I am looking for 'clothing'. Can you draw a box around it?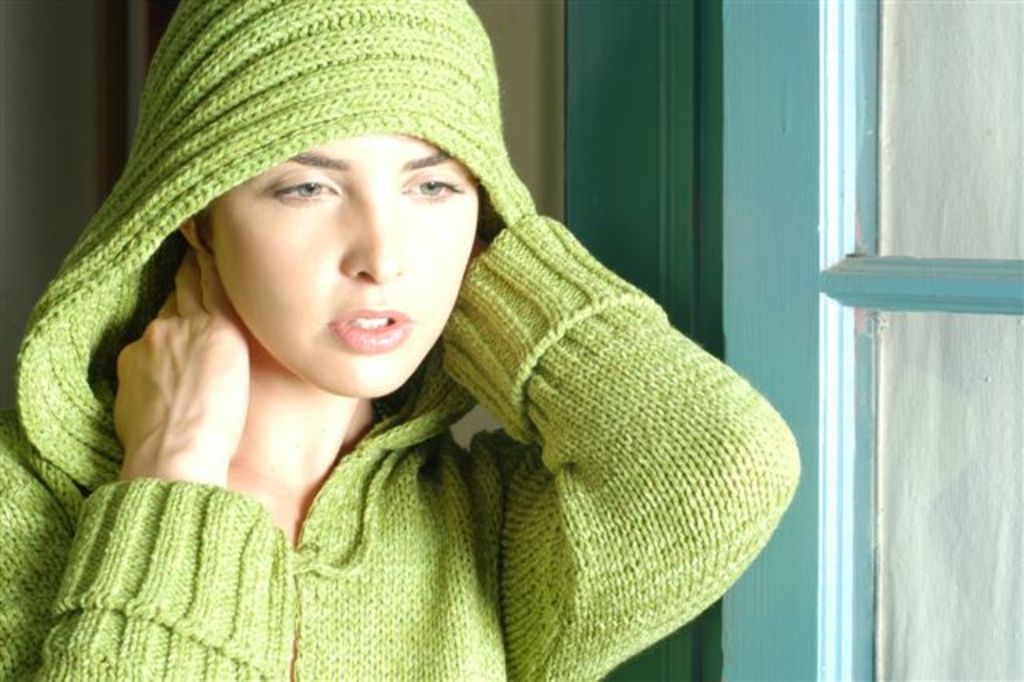
Sure, the bounding box is Rect(0, 0, 802, 677).
